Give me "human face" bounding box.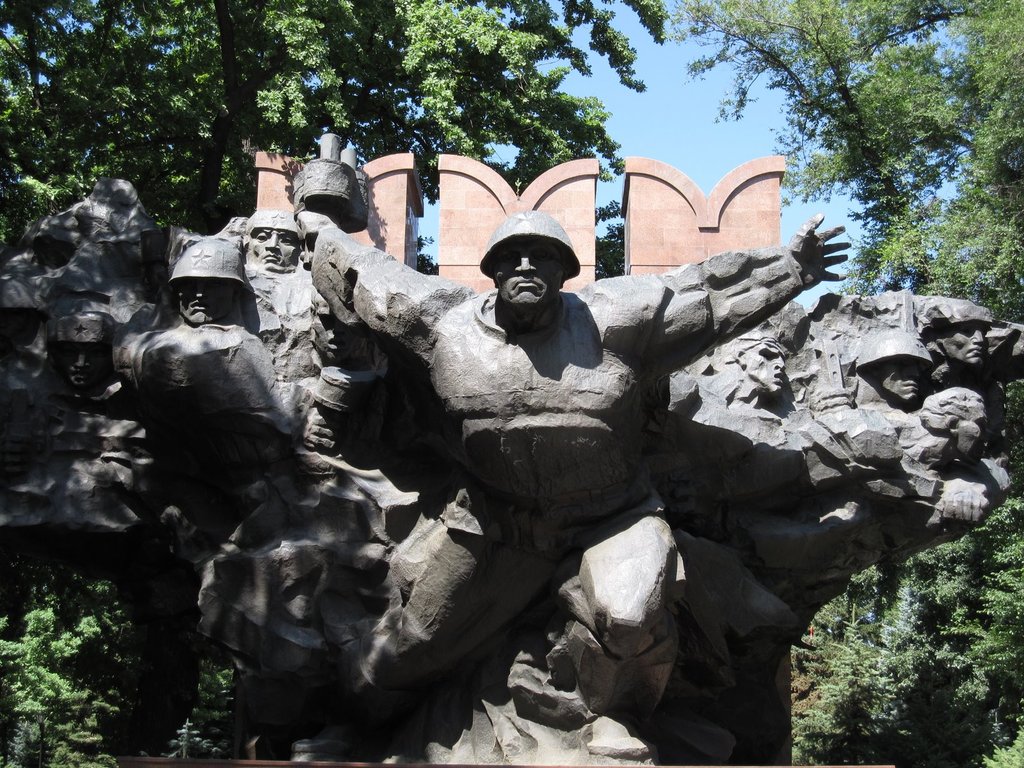
748,343,787,393.
